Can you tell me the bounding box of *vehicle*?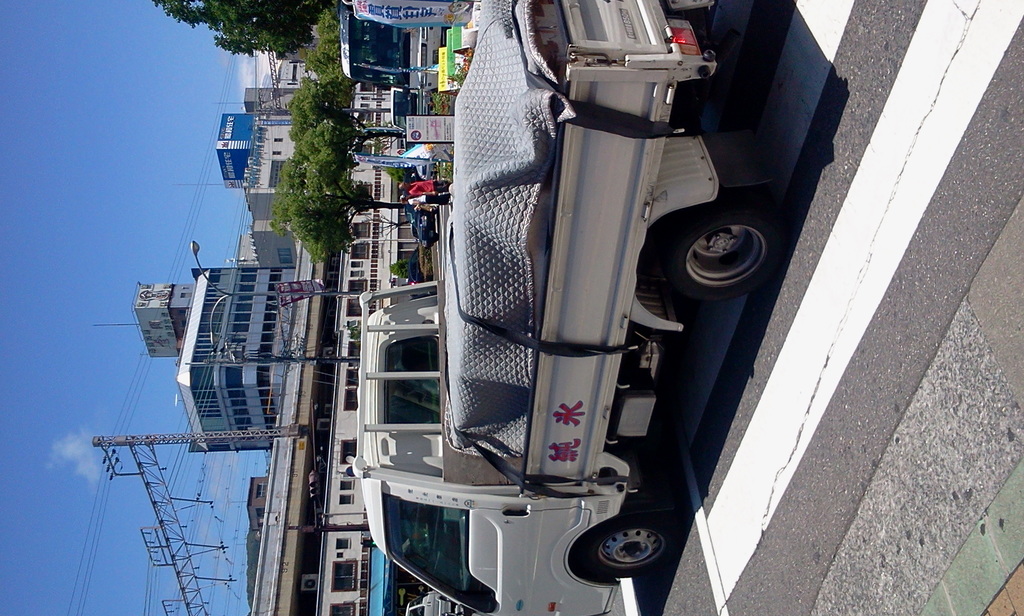
bbox=(413, 161, 442, 184).
